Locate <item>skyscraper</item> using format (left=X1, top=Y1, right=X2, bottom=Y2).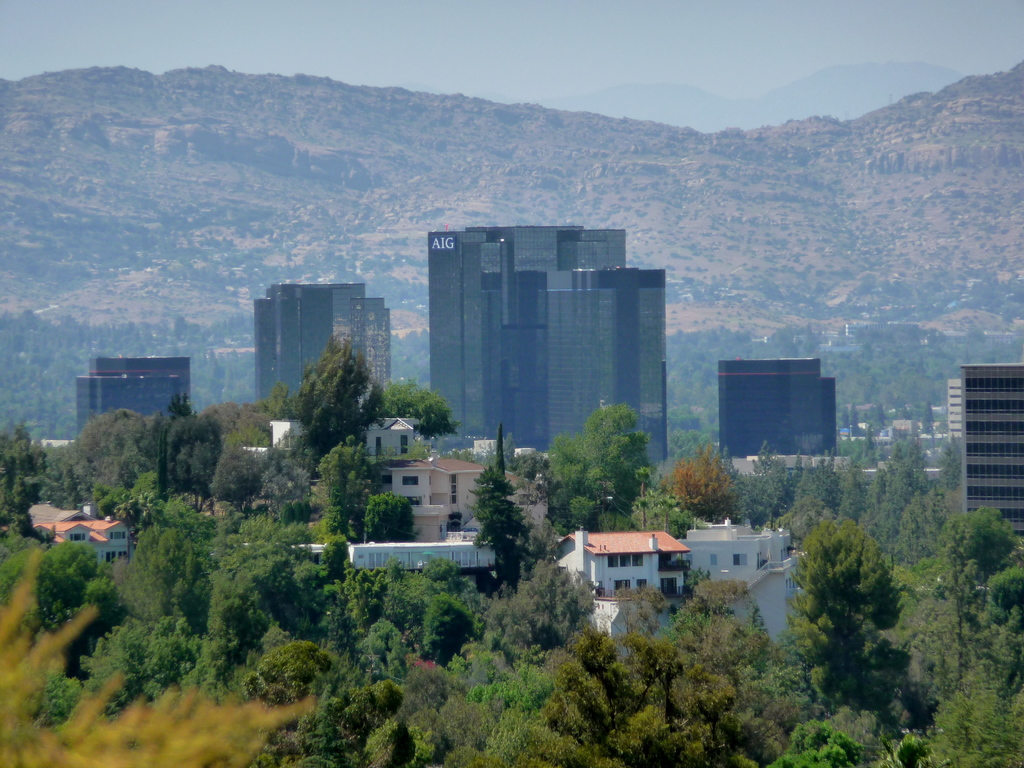
(left=69, top=351, right=202, bottom=445).
